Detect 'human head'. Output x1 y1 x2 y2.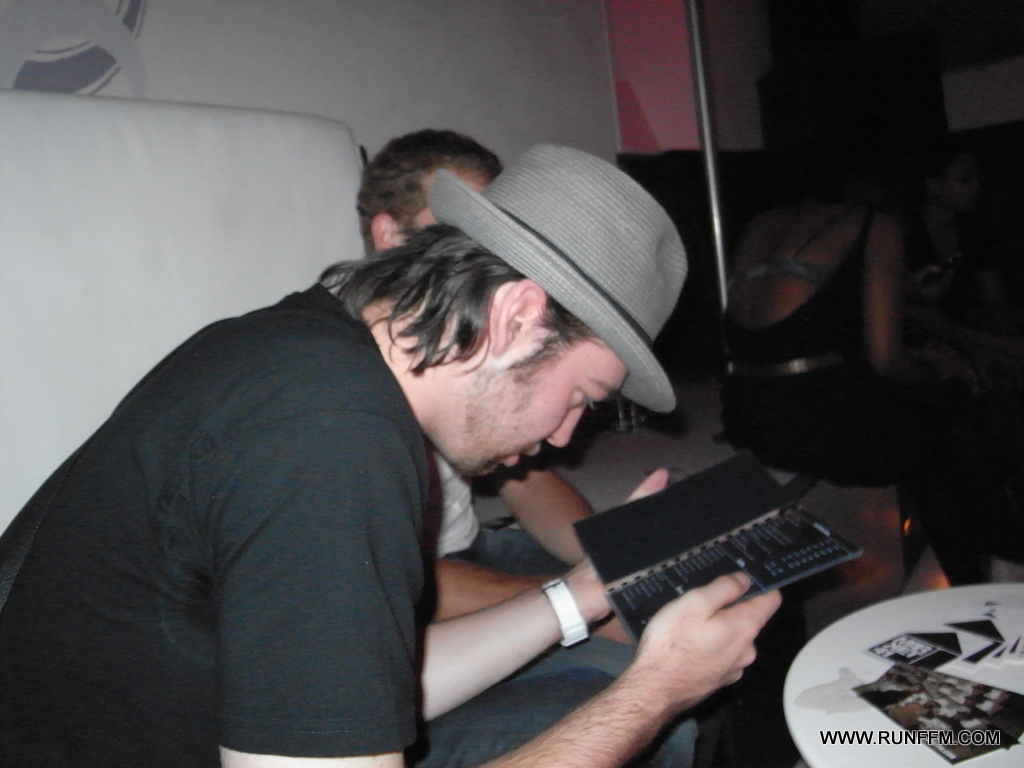
922 146 989 216.
